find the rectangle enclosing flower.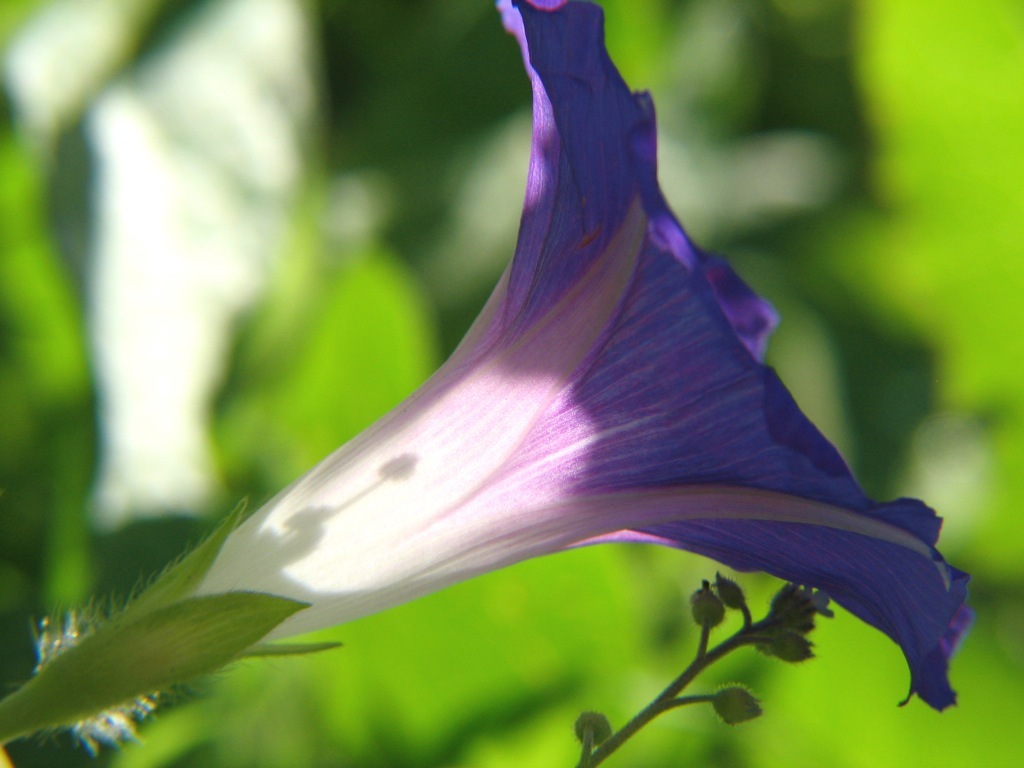
l=95, t=0, r=921, b=728.
